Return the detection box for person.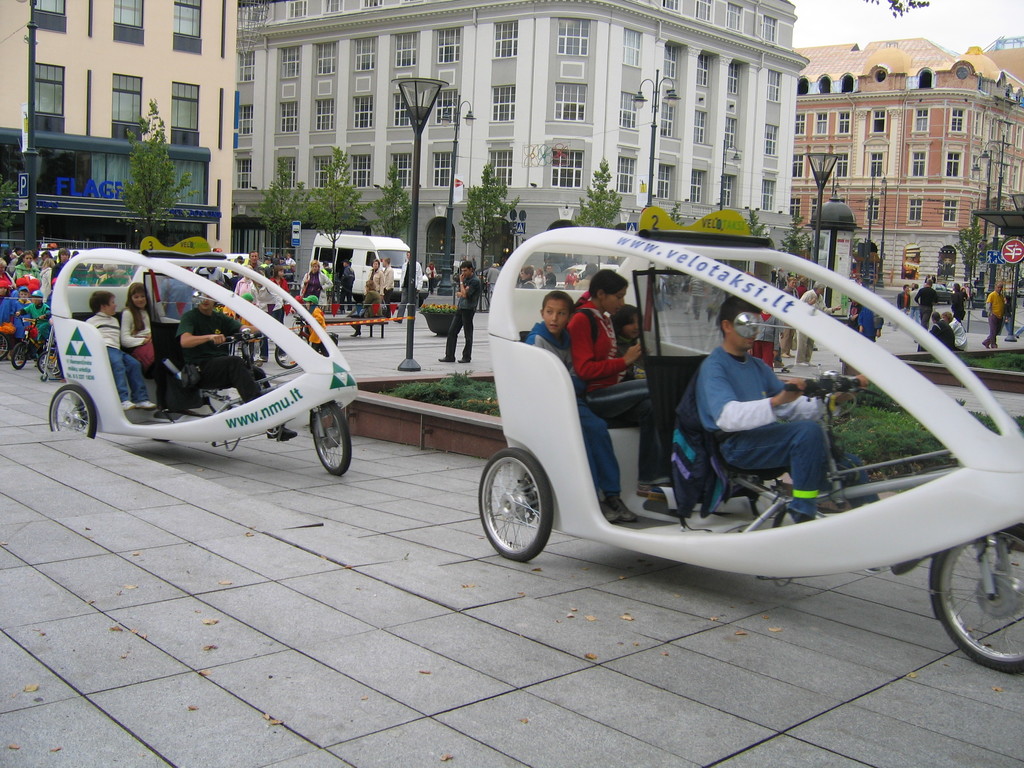
box(796, 283, 840, 365).
